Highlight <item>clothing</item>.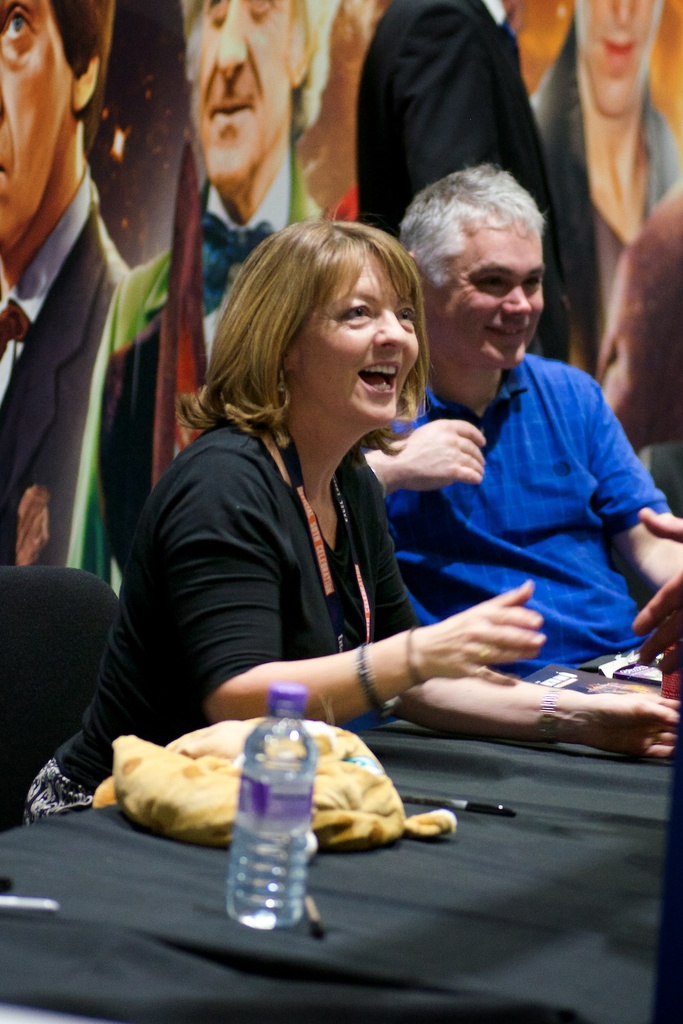
Highlighted region: x1=0, y1=168, x2=128, y2=572.
